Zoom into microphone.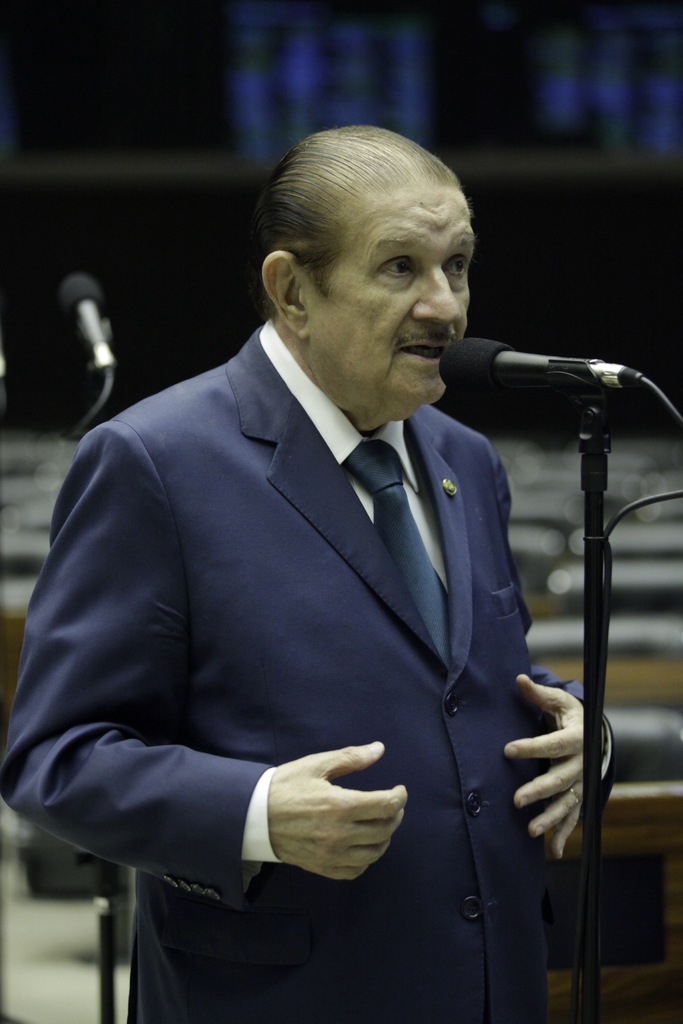
Zoom target: (left=427, top=331, right=643, bottom=434).
